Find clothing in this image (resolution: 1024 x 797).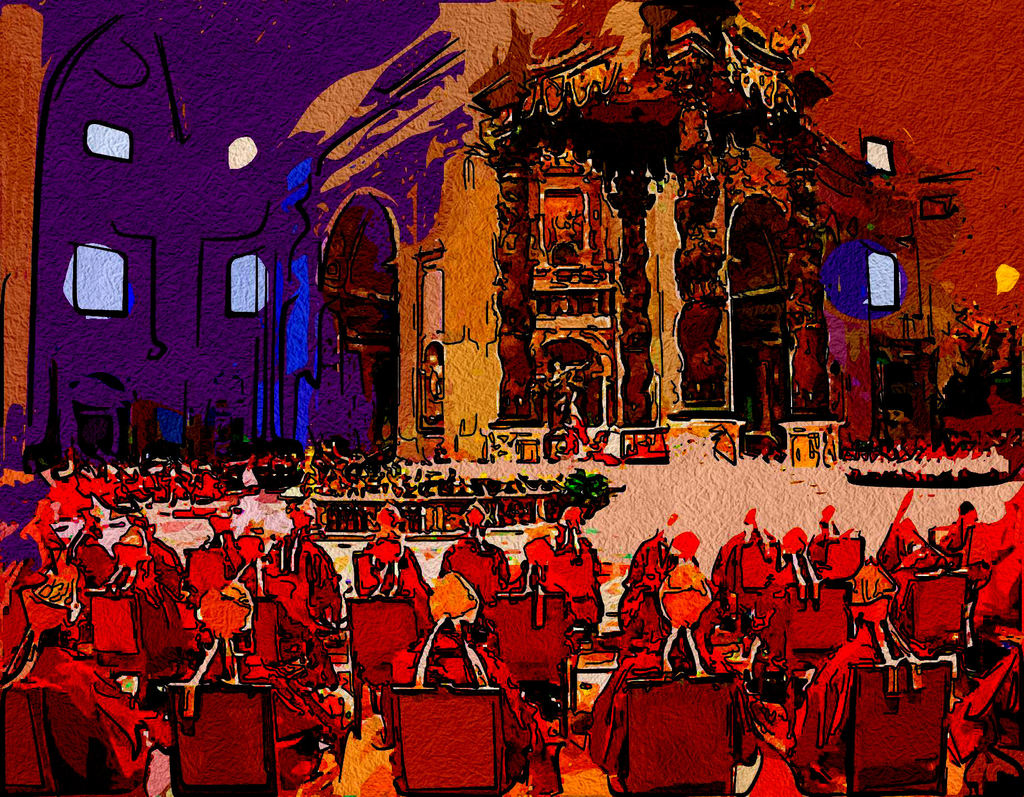
{"left": 378, "top": 632, "right": 561, "bottom": 796}.
